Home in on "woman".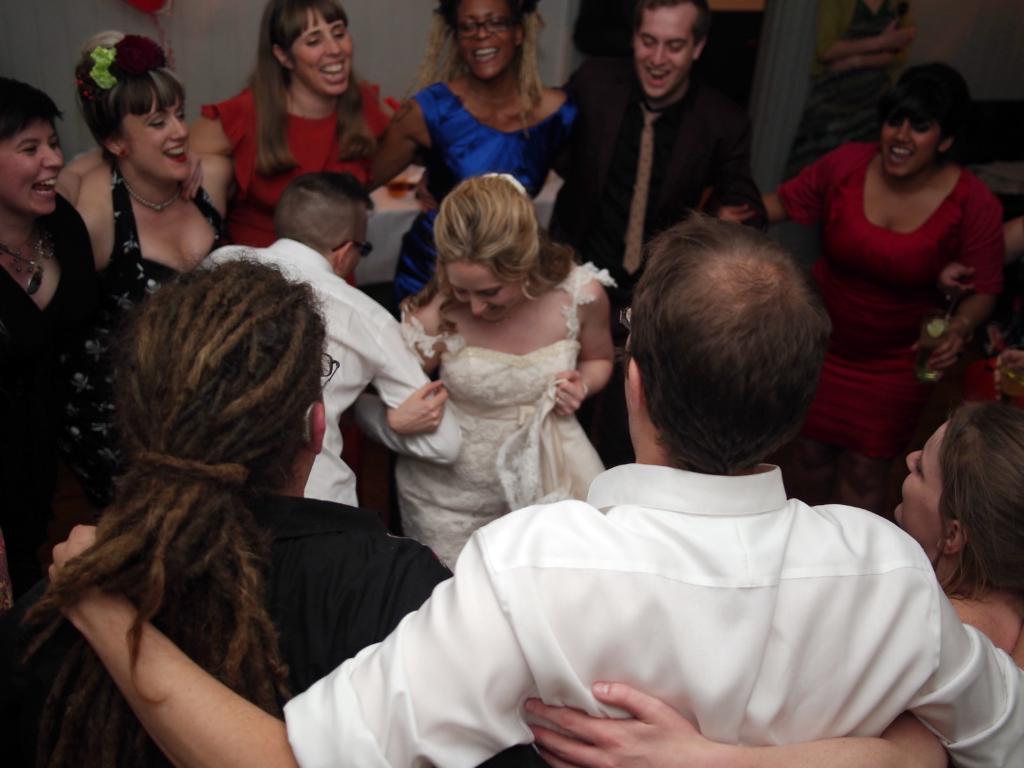
Homed in at l=361, t=163, r=628, b=584.
